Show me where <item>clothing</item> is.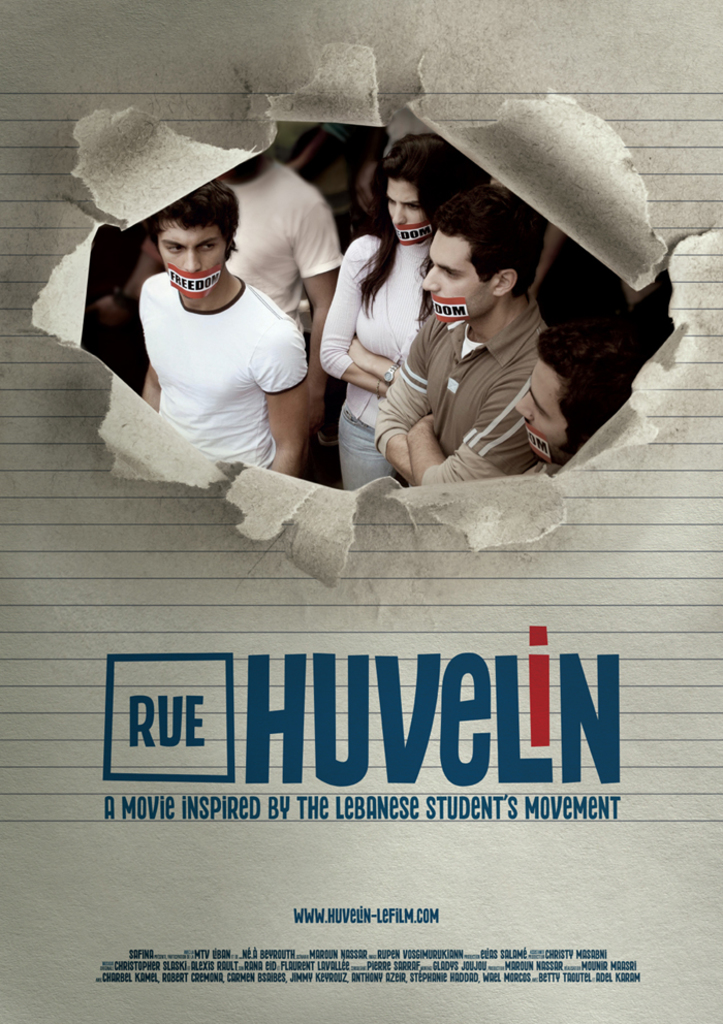
<item>clothing</item> is at BBox(320, 235, 446, 505).
